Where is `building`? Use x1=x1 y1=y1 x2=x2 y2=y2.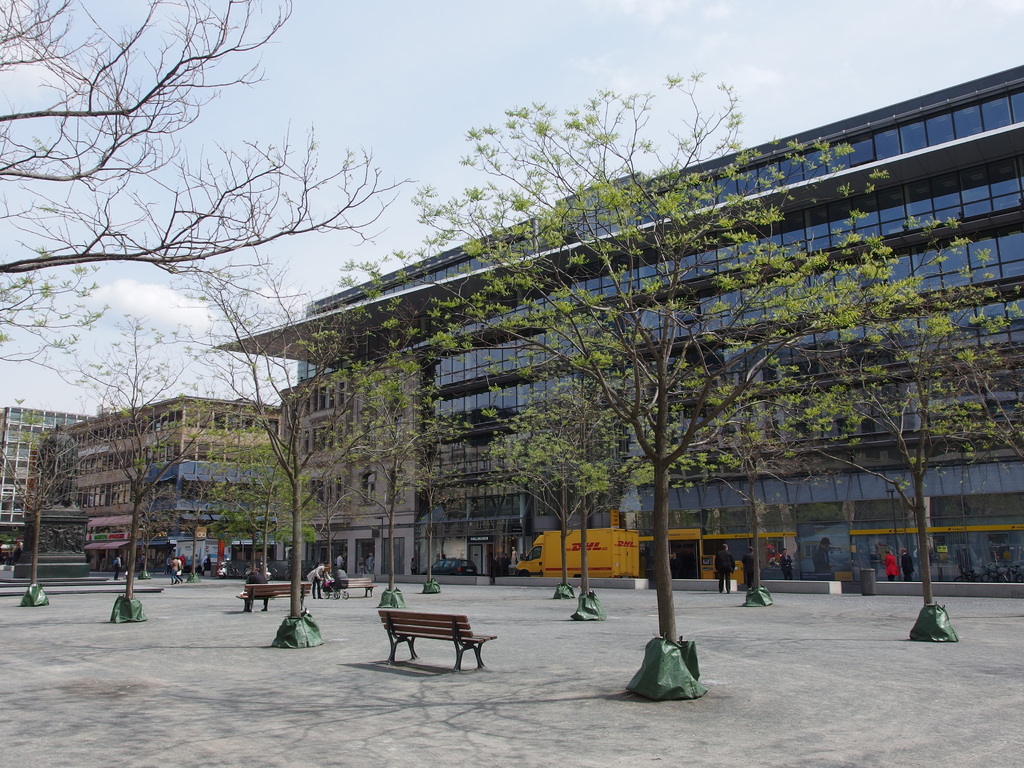
x1=24 y1=397 x2=287 y2=582.
